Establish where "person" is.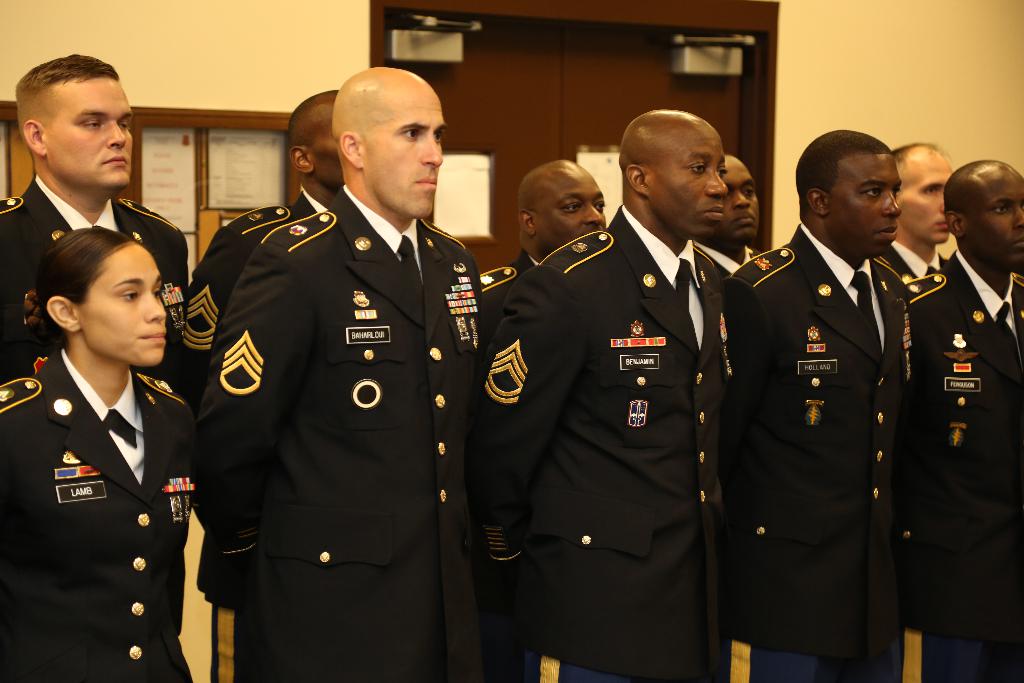
Established at [0, 53, 191, 402].
